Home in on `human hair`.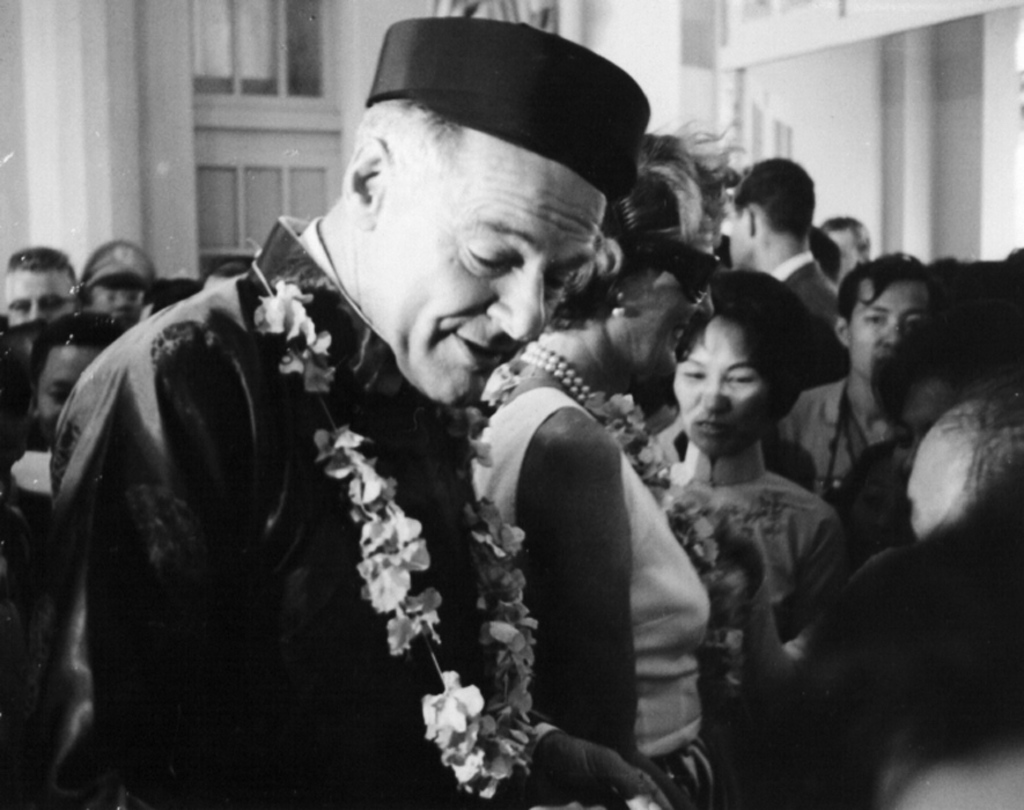
Homed in at [left=937, top=385, right=1023, bottom=513].
